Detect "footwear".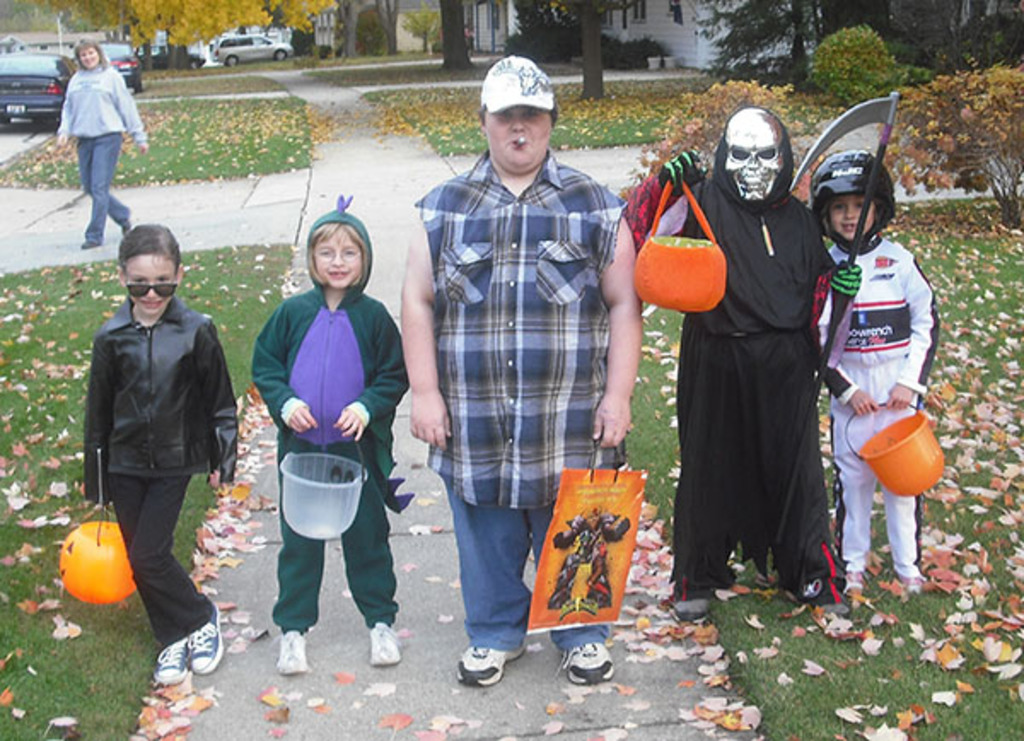
Detected at bbox=[135, 633, 210, 714].
